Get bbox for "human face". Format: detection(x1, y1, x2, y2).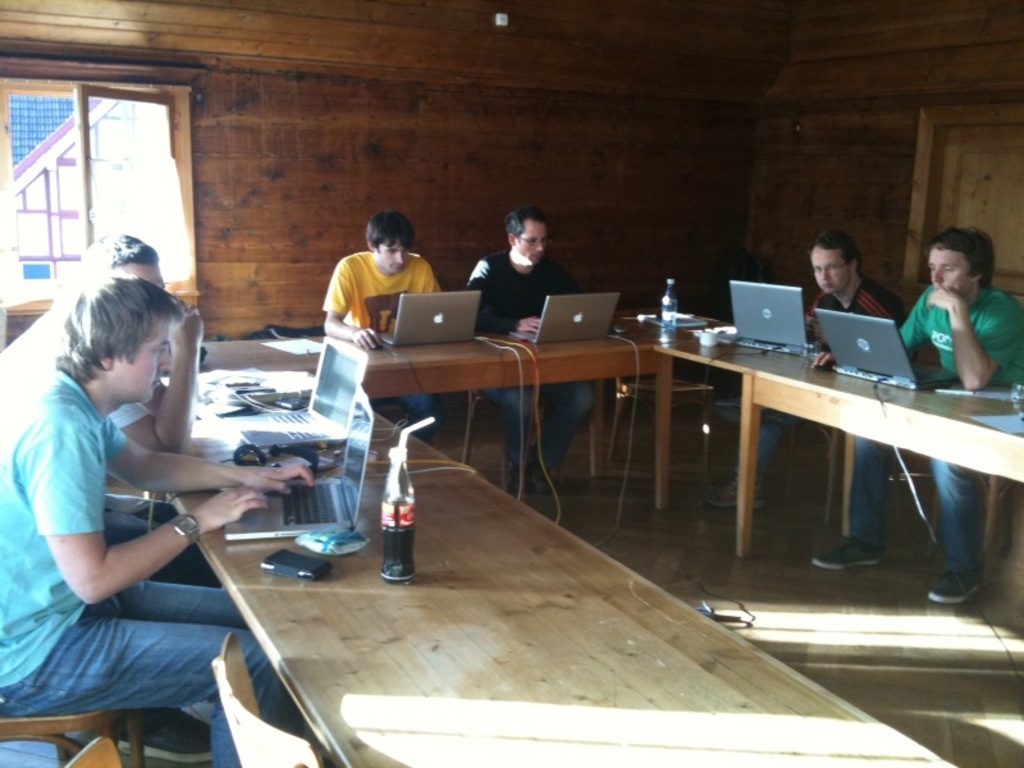
detection(923, 247, 970, 301).
